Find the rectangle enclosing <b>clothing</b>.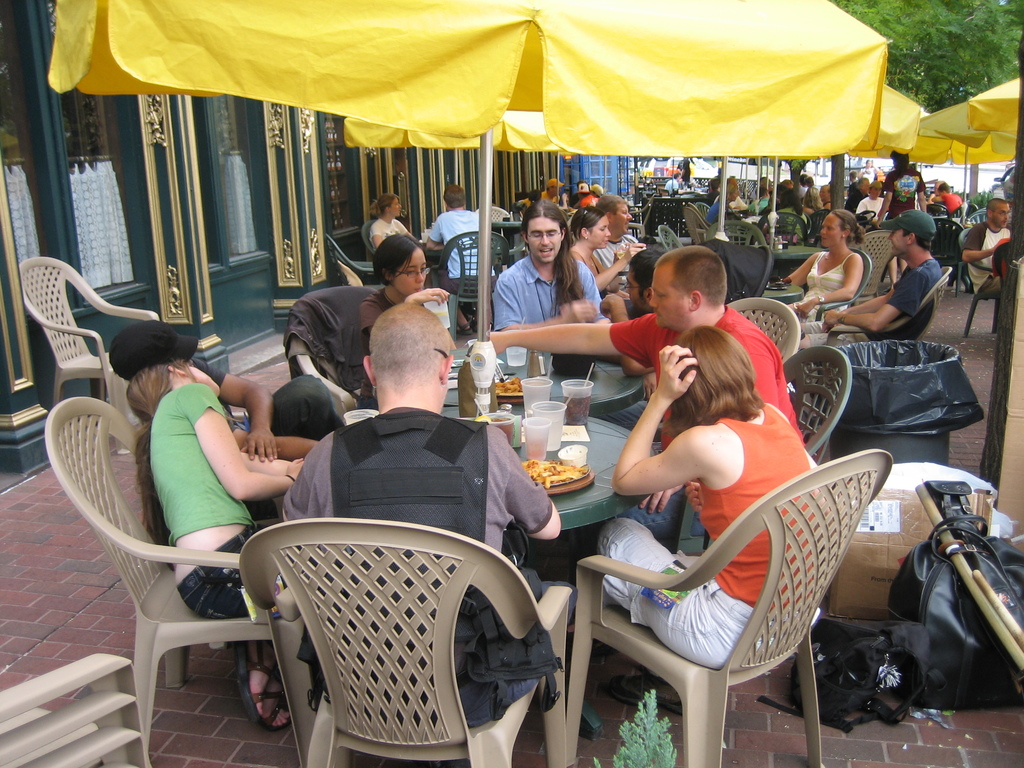
(353,285,384,410).
